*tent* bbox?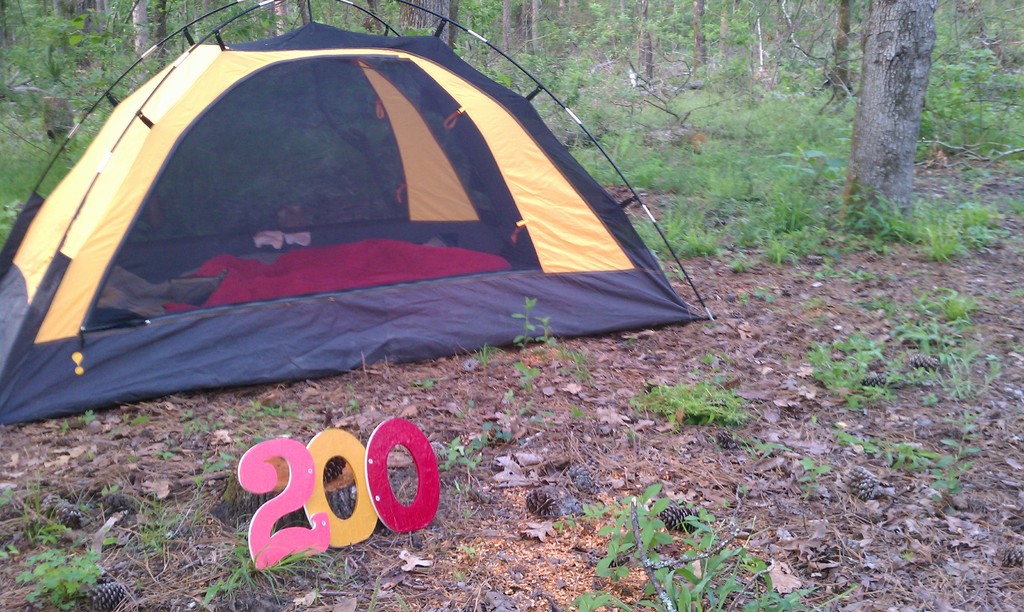
region(0, 28, 724, 424)
